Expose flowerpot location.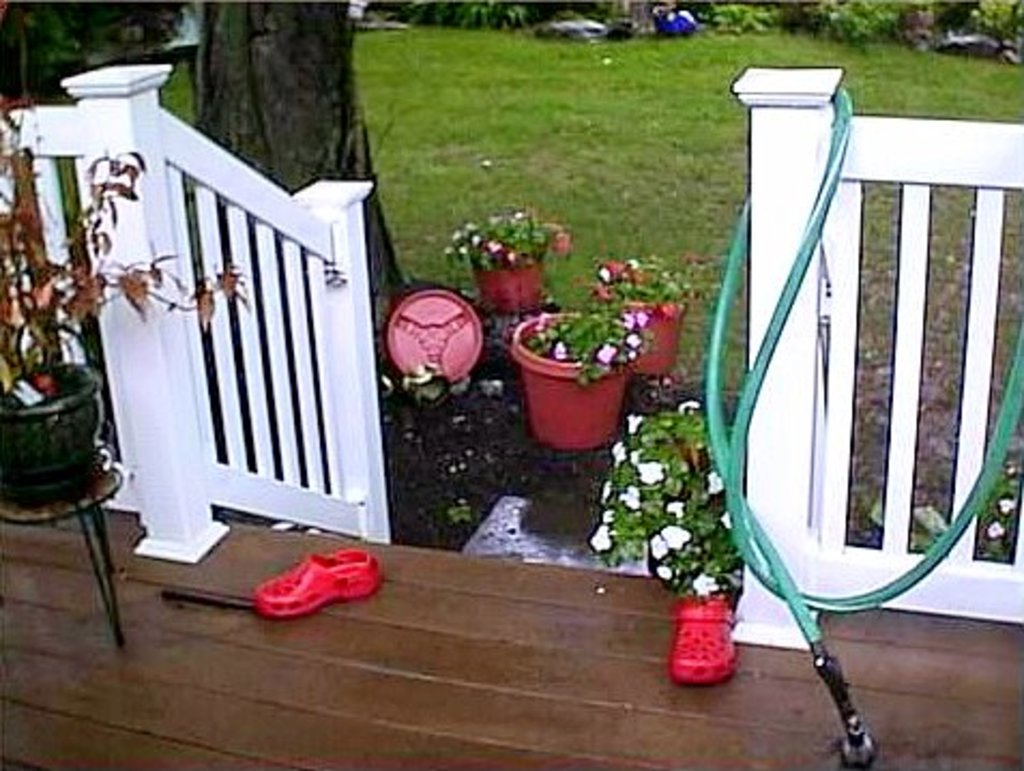
Exposed at BBox(513, 311, 642, 455).
